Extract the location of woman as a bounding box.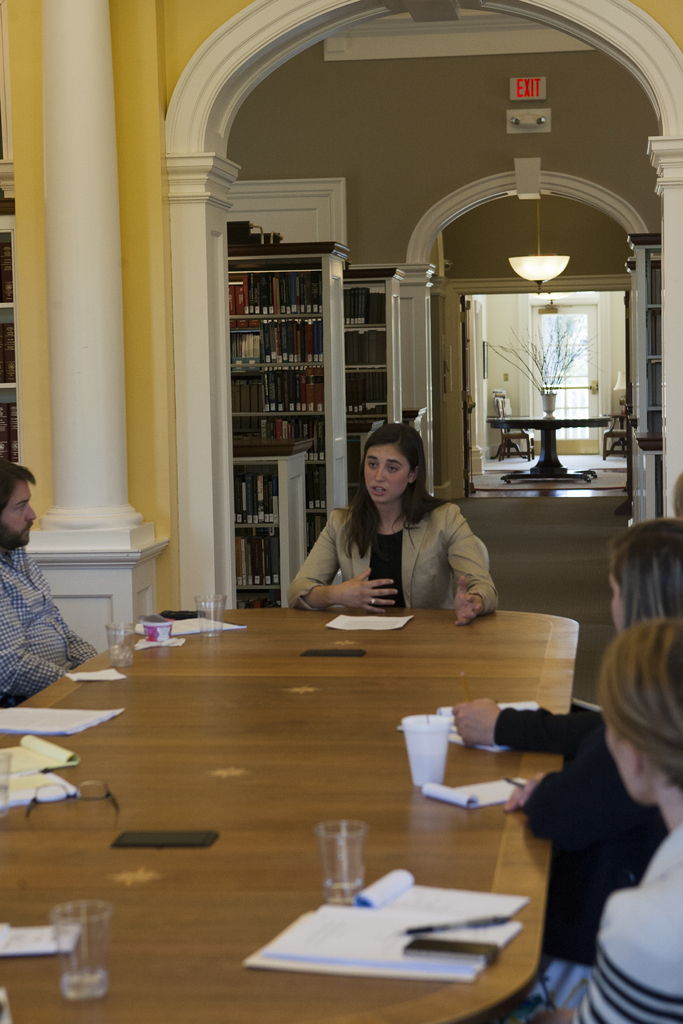
(x1=284, y1=423, x2=504, y2=626).
